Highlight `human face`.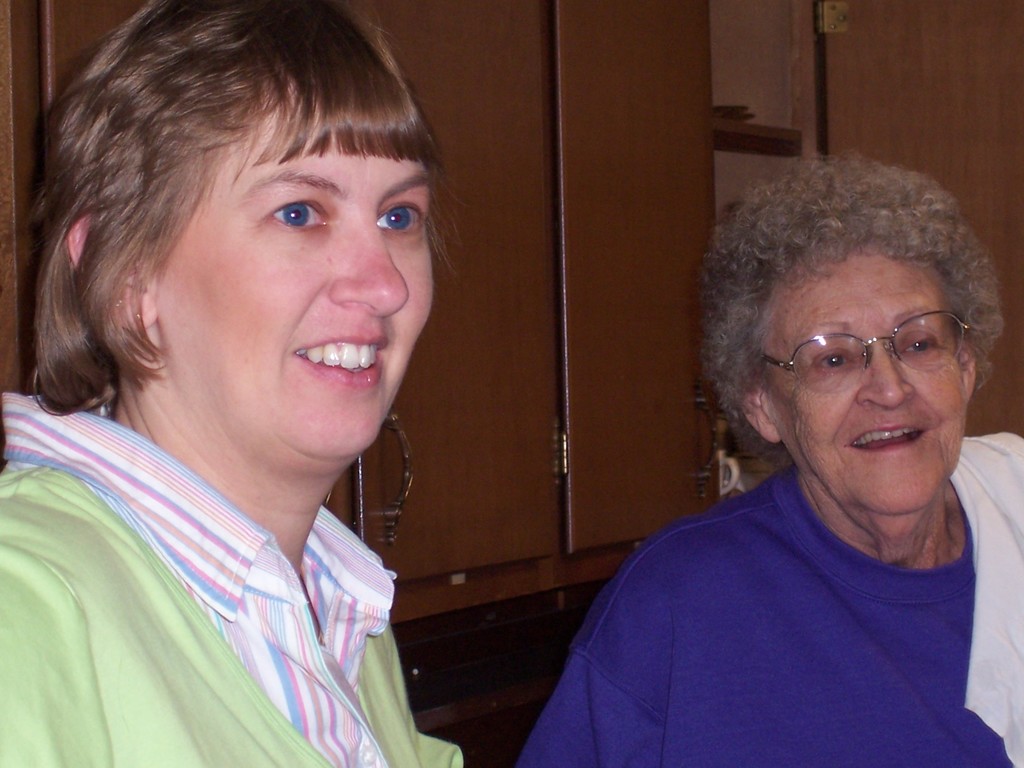
Highlighted region: left=154, top=73, right=436, bottom=468.
